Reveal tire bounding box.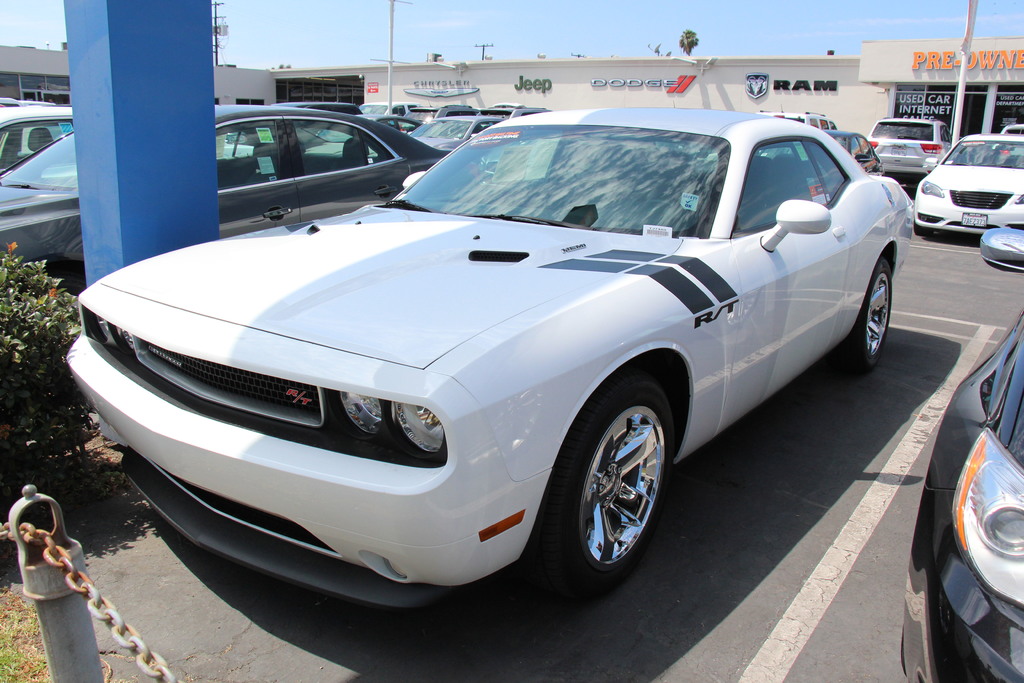
Revealed: bbox=(913, 217, 934, 239).
